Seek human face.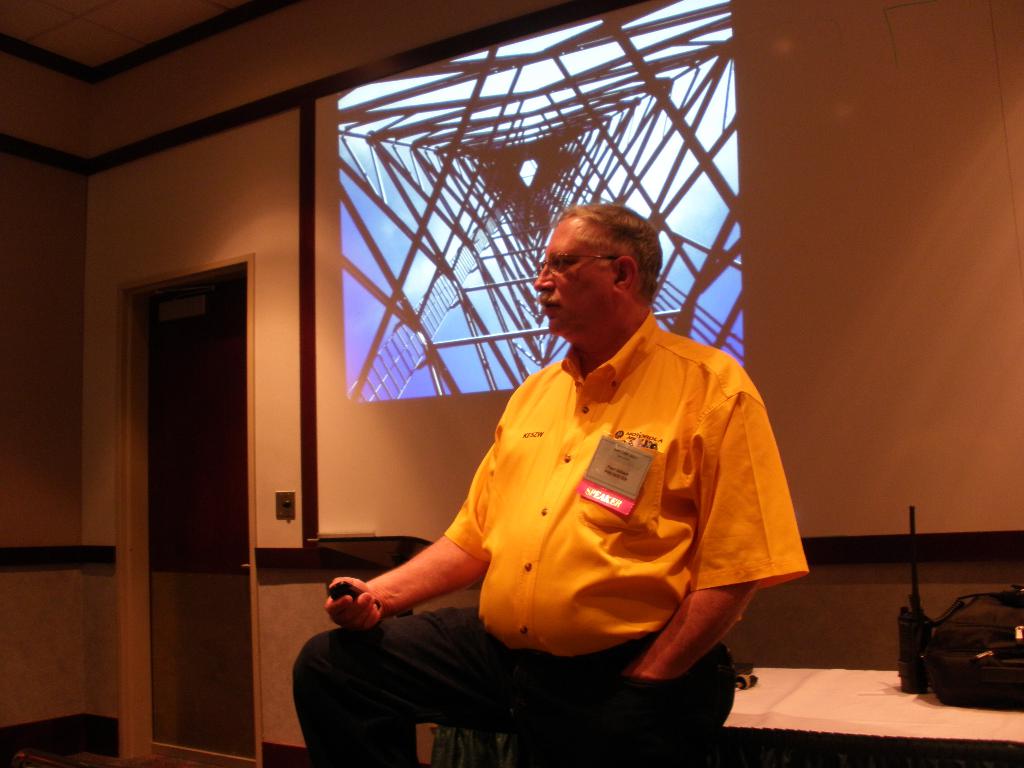
[x1=531, y1=207, x2=618, y2=335].
